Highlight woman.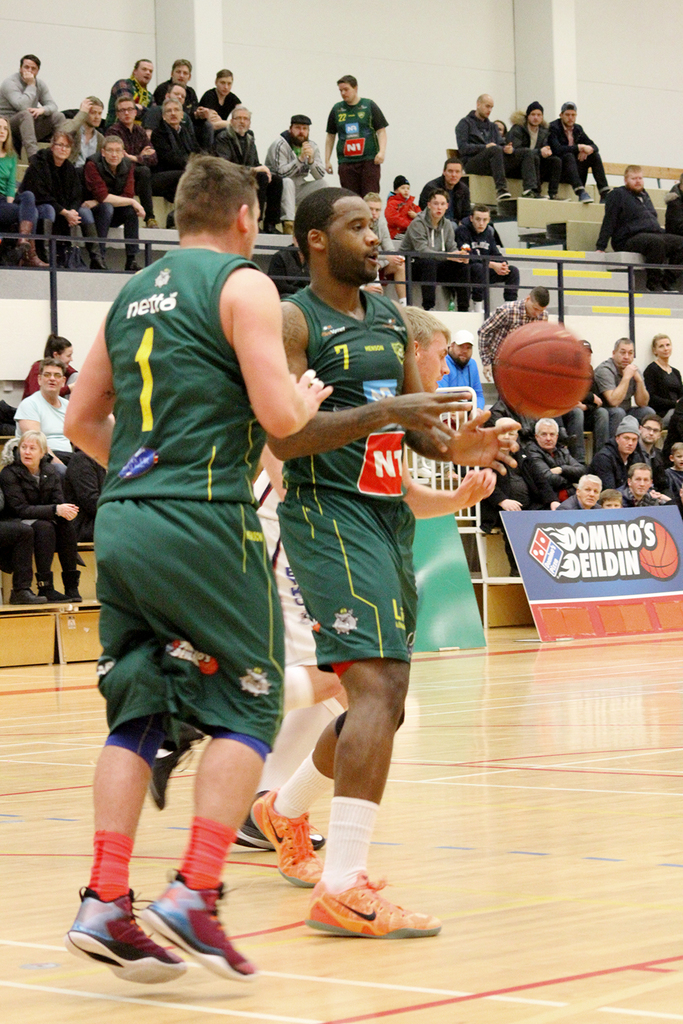
Highlighted region: rect(0, 429, 77, 597).
